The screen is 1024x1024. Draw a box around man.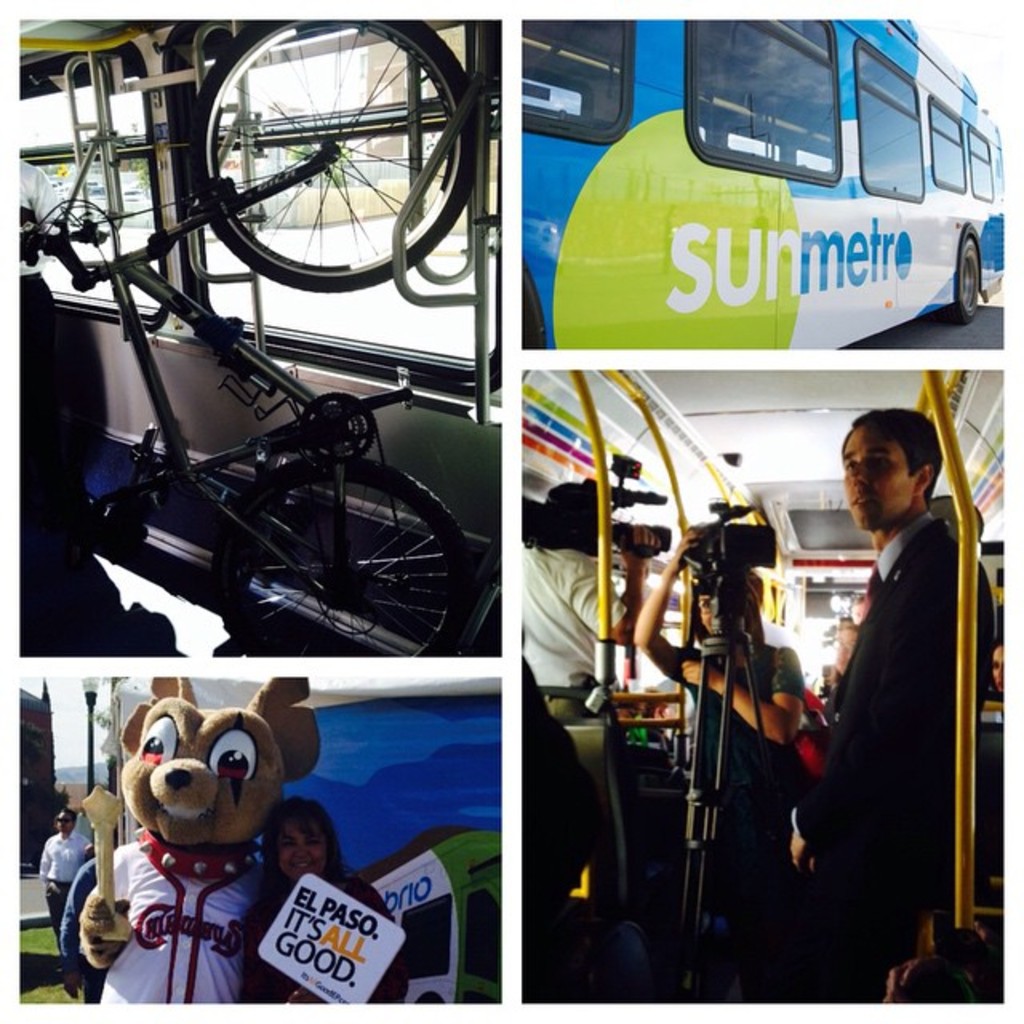
BBox(822, 429, 982, 954).
